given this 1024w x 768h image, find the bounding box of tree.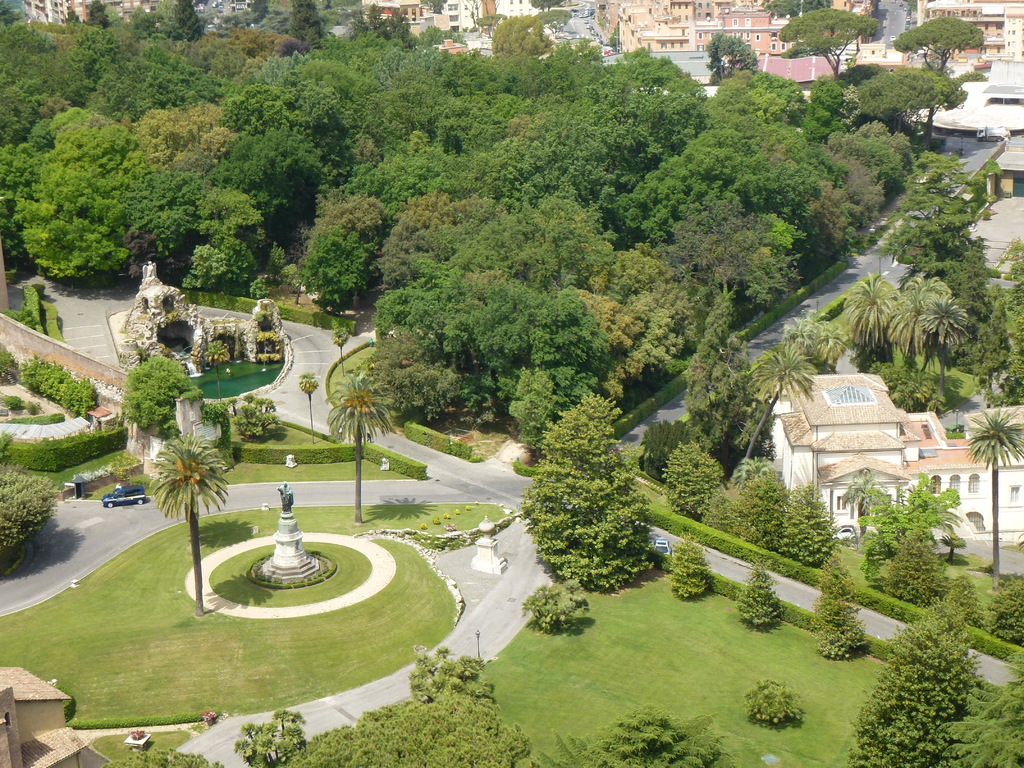
region(881, 271, 976, 398).
